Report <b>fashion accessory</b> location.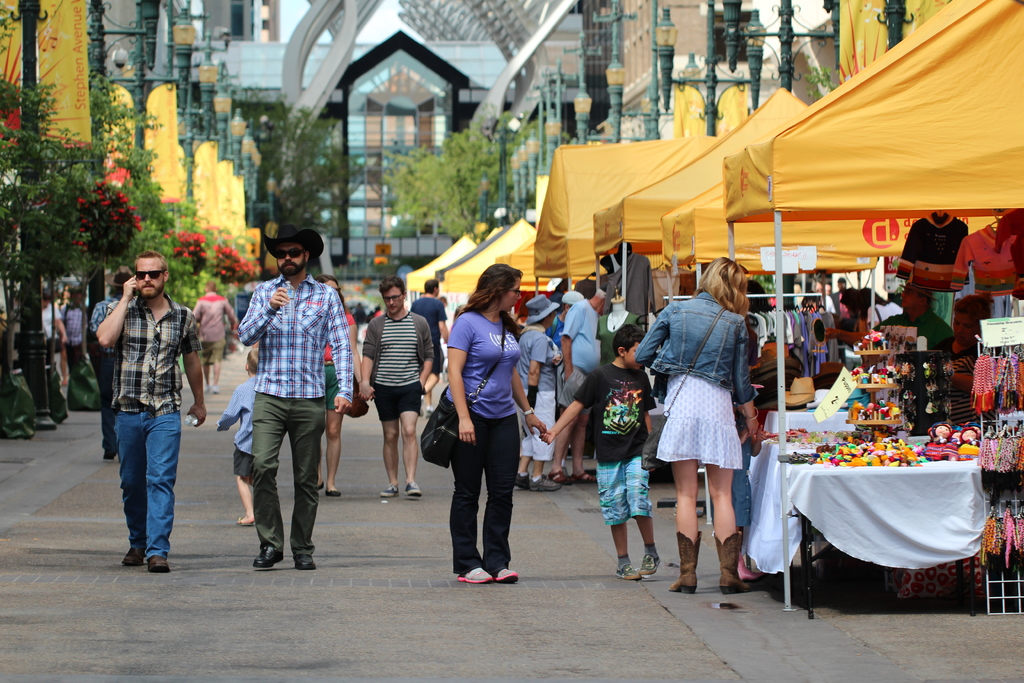
Report: (710, 524, 760, 589).
